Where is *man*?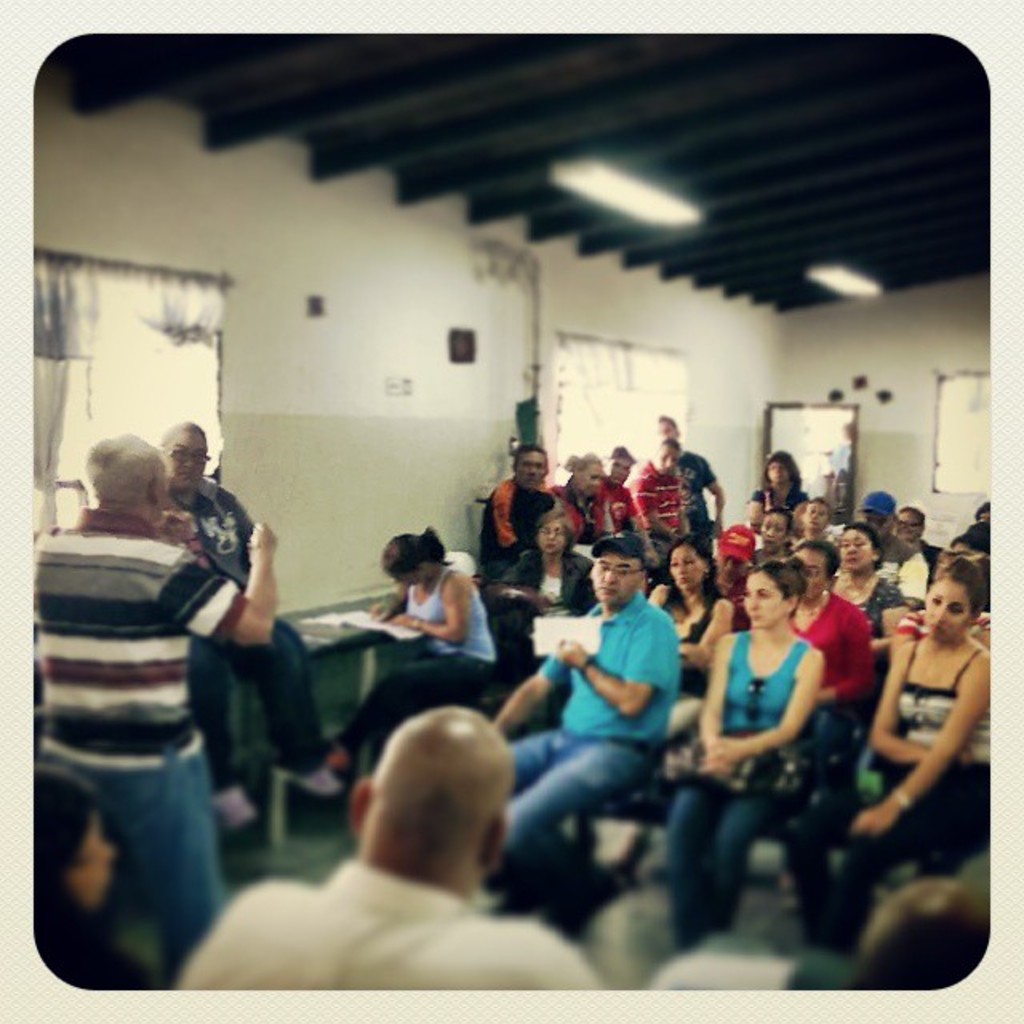
597,445,658,566.
